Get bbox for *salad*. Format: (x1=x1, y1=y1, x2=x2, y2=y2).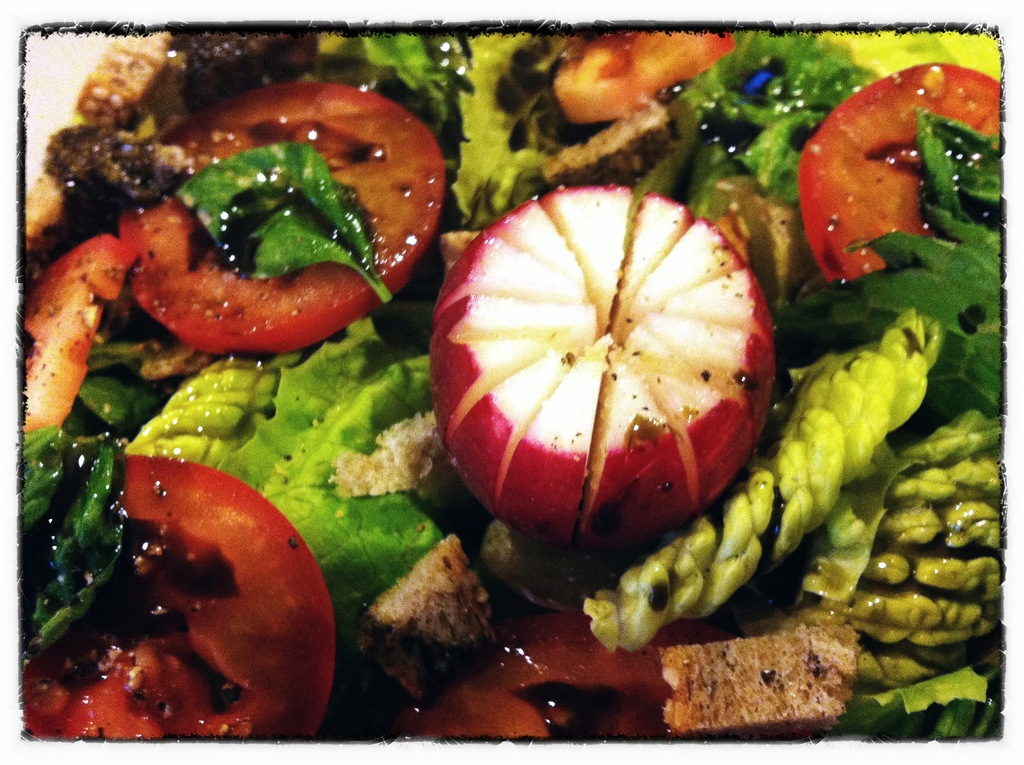
(x1=26, y1=25, x2=1009, y2=740).
